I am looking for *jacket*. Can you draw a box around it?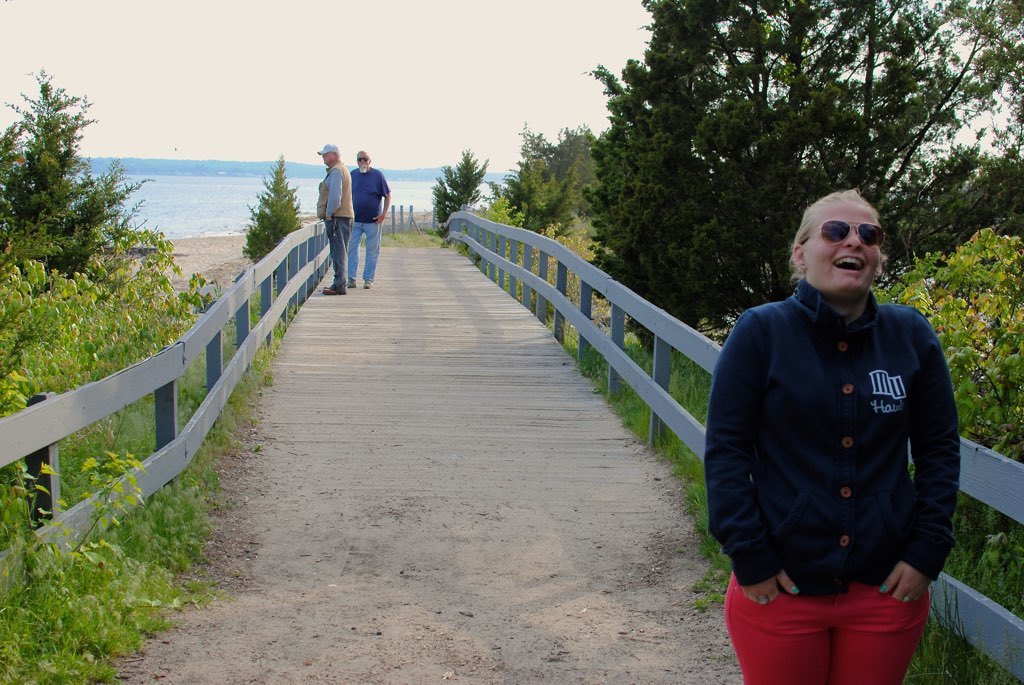
Sure, the bounding box is (724,225,977,618).
